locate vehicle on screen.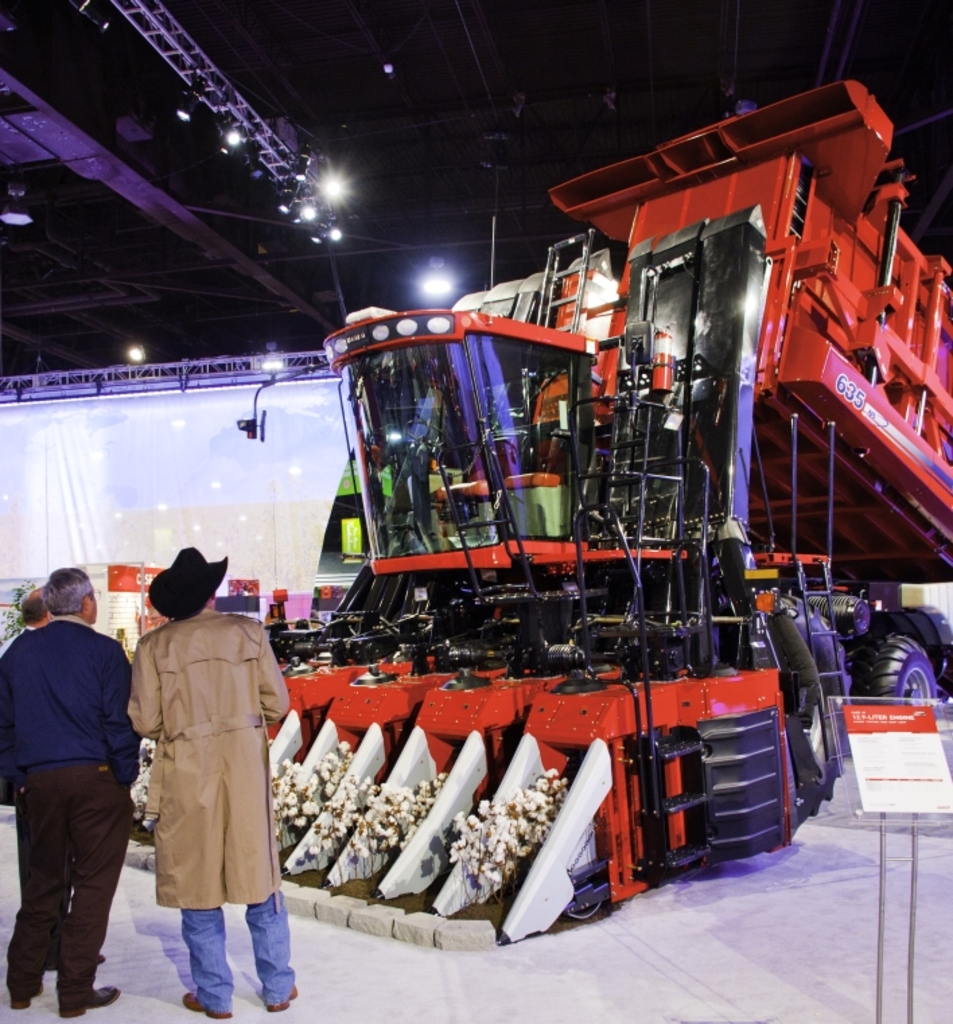
On screen at region(229, 296, 832, 922).
